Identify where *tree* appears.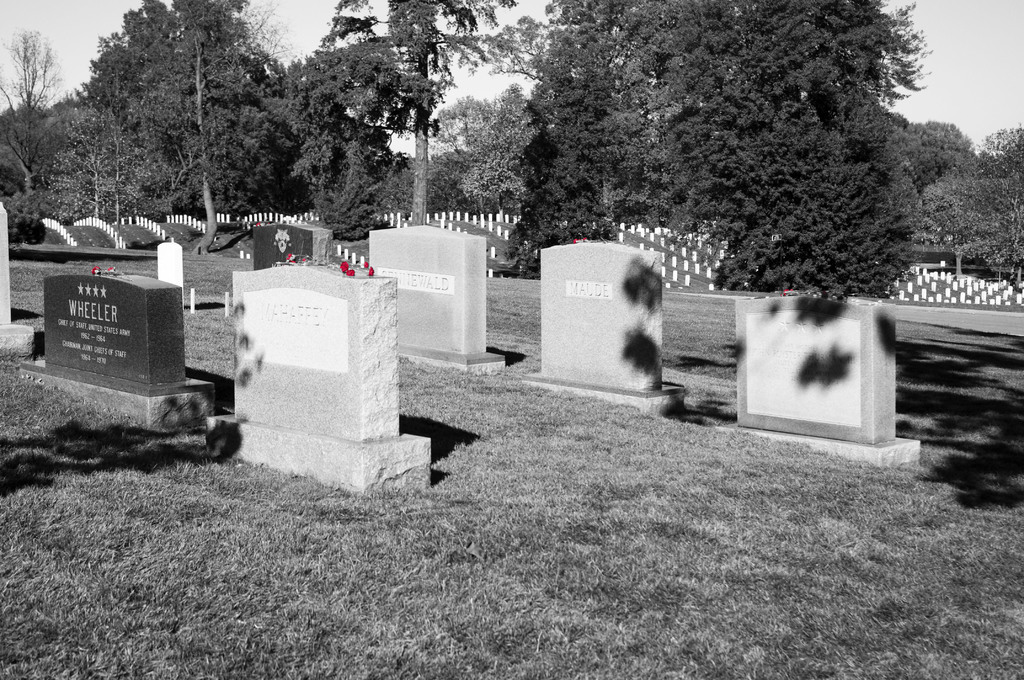
Appears at l=439, t=92, r=539, b=213.
